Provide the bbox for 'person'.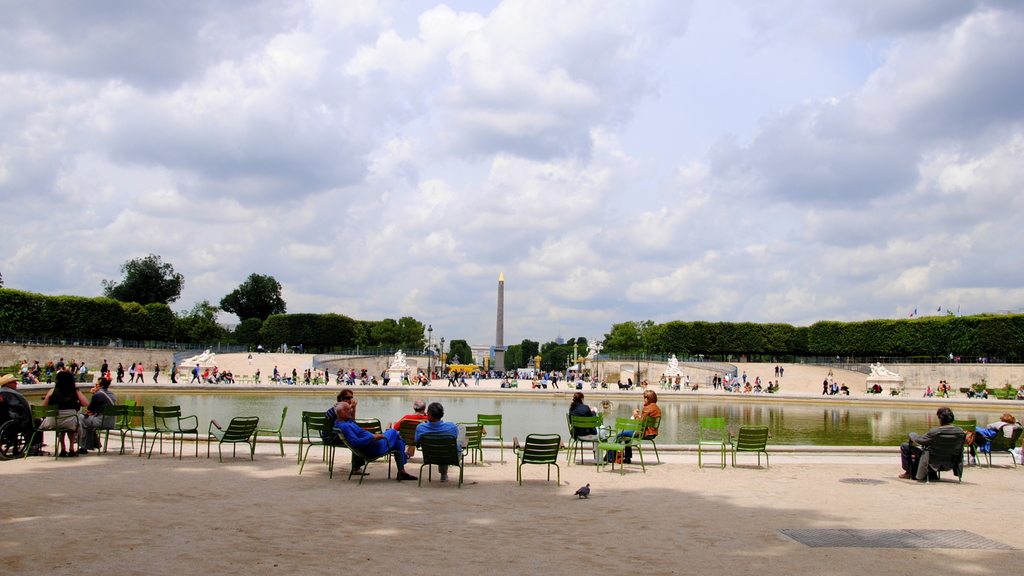
675:373:682:390.
